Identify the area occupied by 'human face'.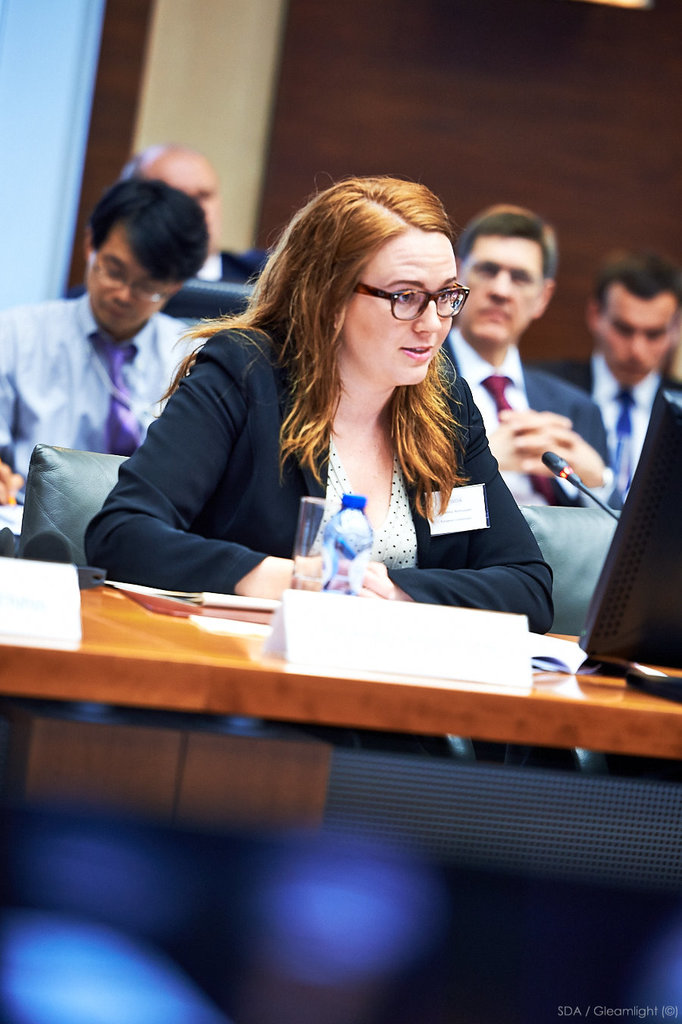
Area: x1=346, y1=236, x2=457, y2=380.
